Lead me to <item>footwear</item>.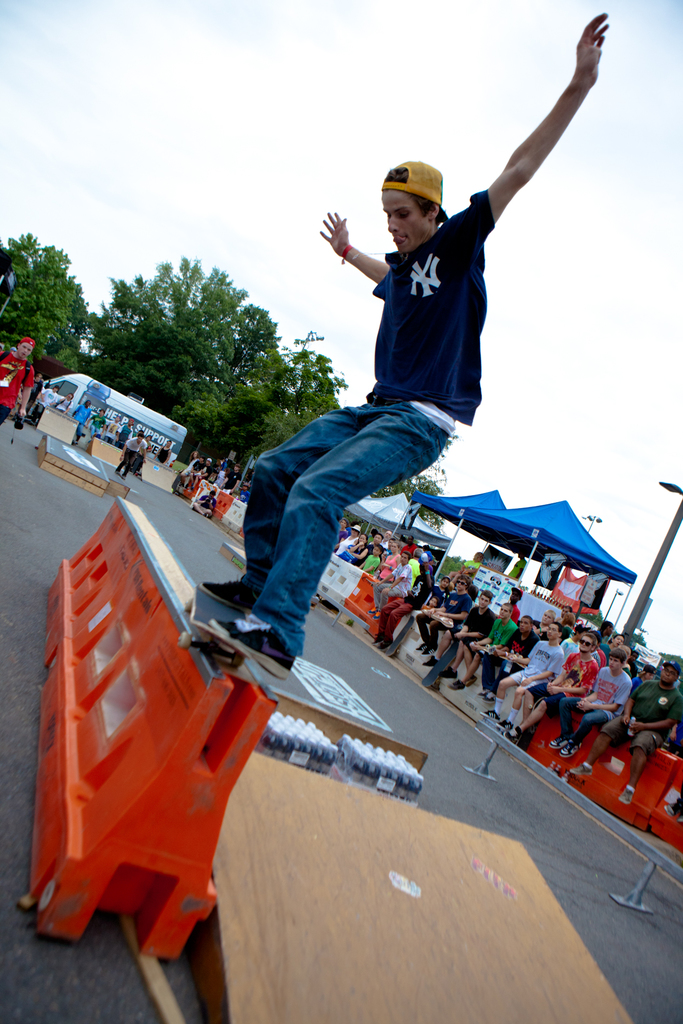
Lead to [left=422, top=655, right=437, bottom=665].
